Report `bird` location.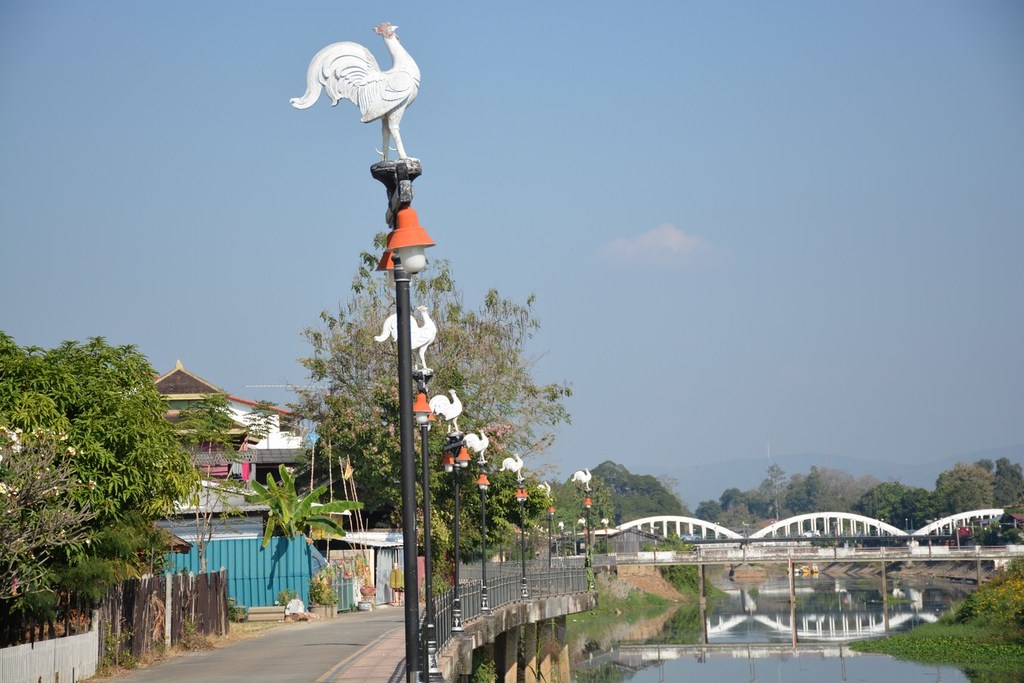
Report: (428,385,469,436).
